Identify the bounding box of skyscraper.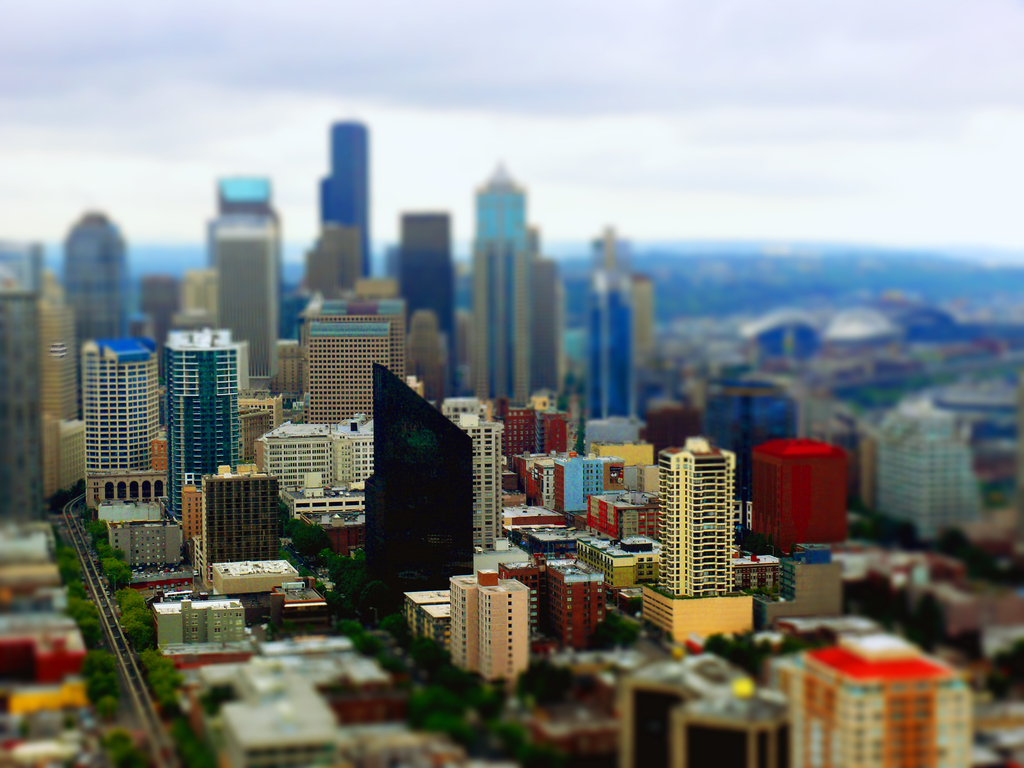
{"x1": 653, "y1": 438, "x2": 737, "y2": 590}.
